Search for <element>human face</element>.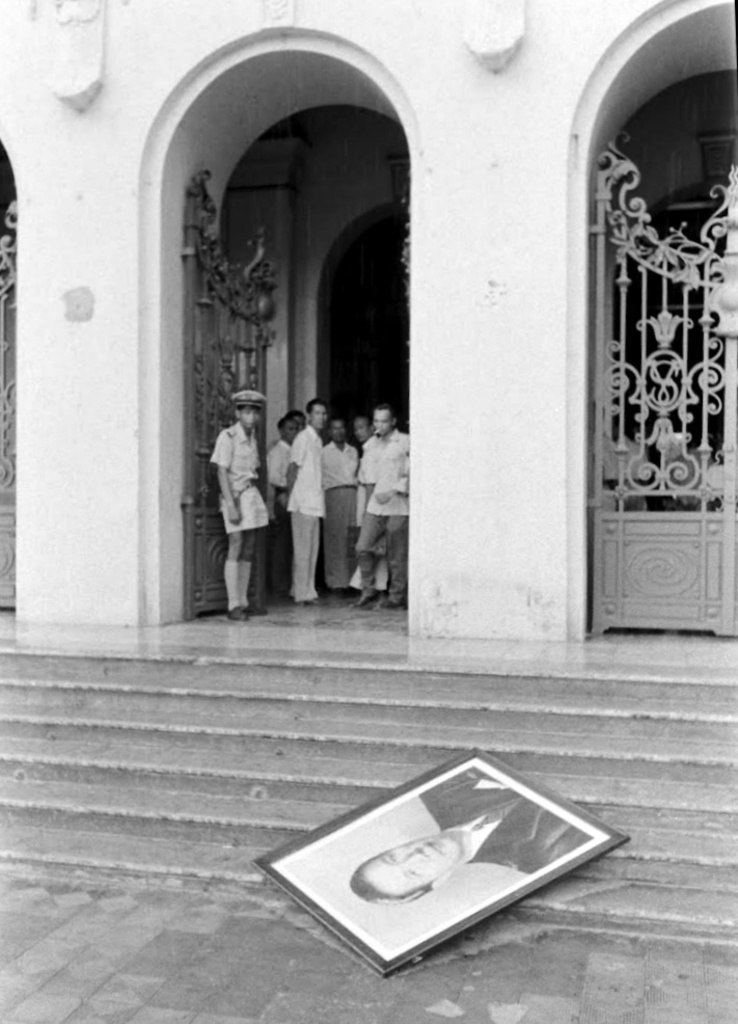
Found at [x1=355, y1=821, x2=470, y2=892].
